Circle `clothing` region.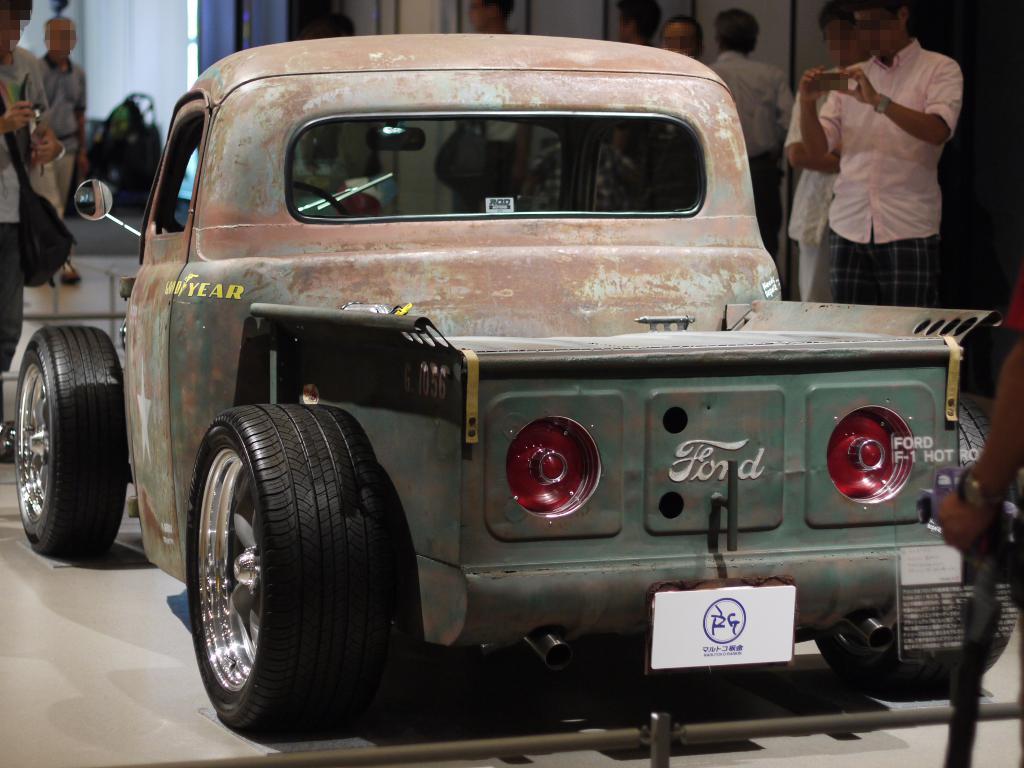
Region: <box>46,49,96,214</box>.
